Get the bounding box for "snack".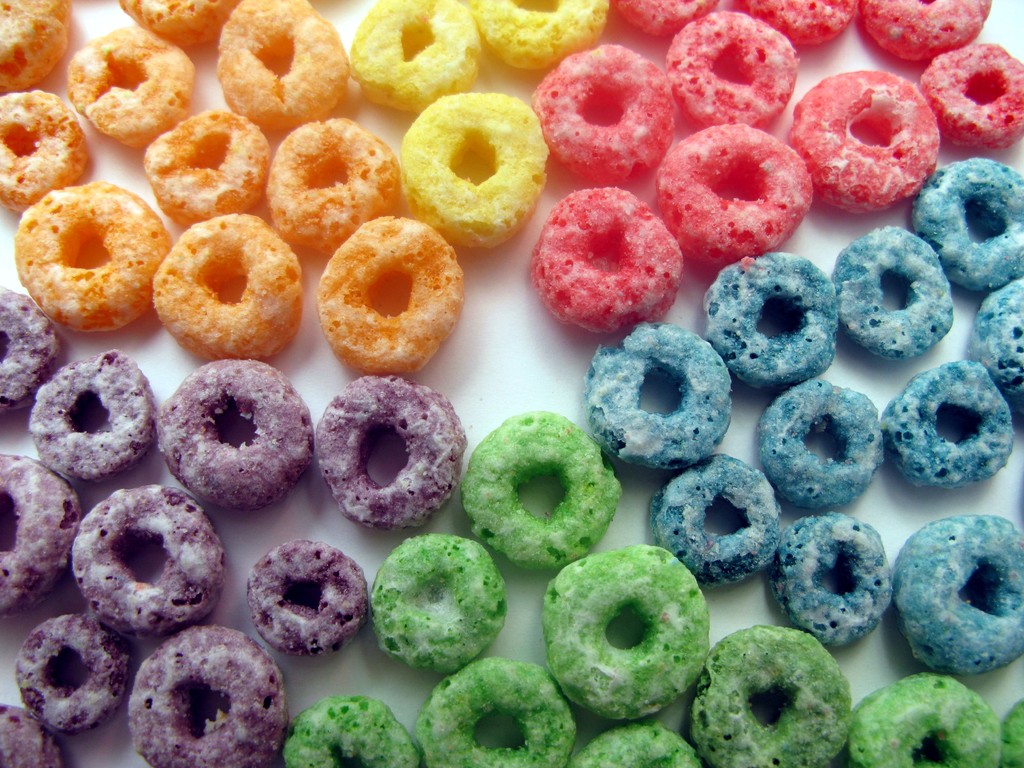
bbox=(887, 355, 1016, 481).
